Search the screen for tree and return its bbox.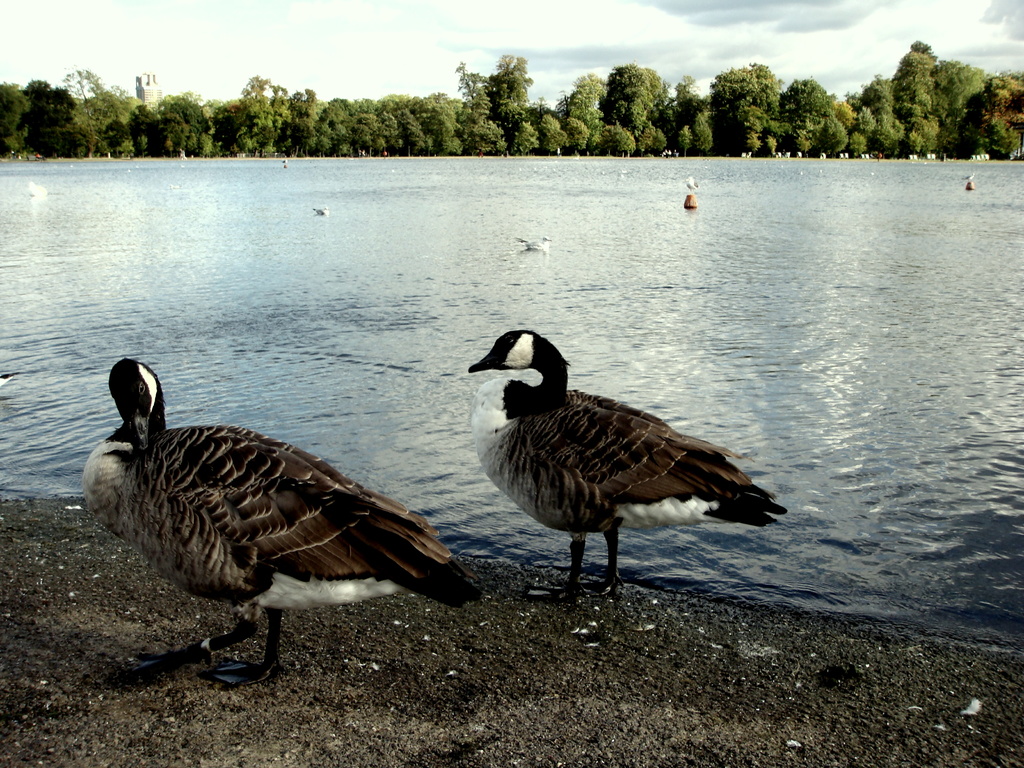
Found: left=518, top=122, right=540, bottom=157.
